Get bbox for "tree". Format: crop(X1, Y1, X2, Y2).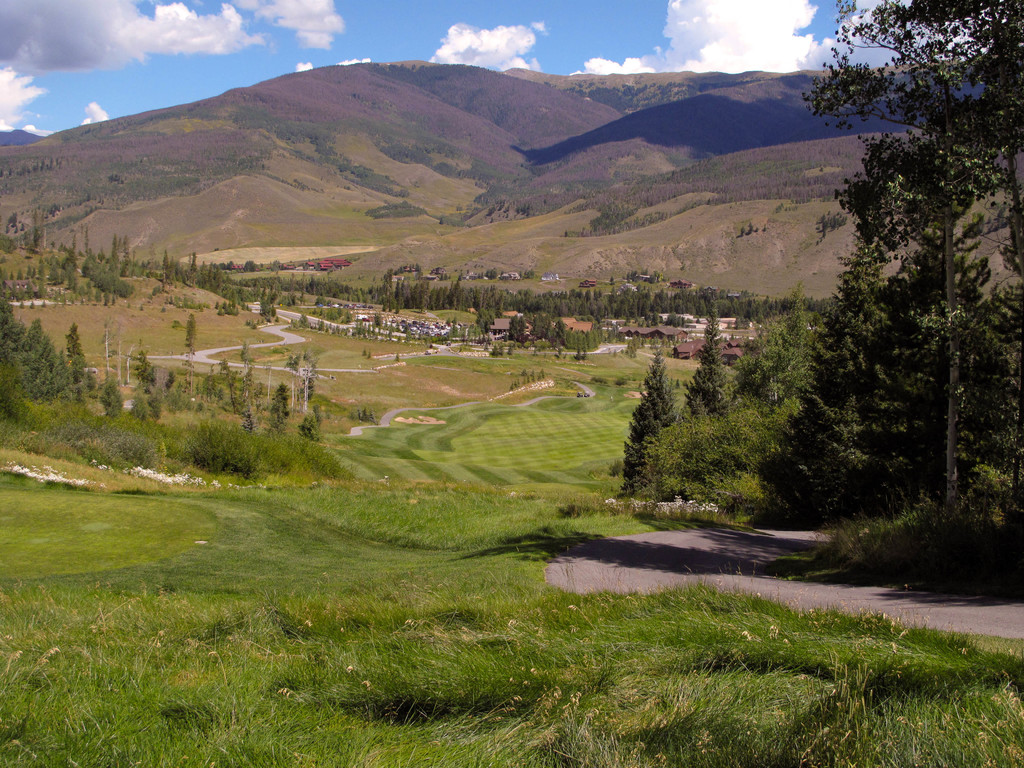
crop(182, 340, 198, 390).
